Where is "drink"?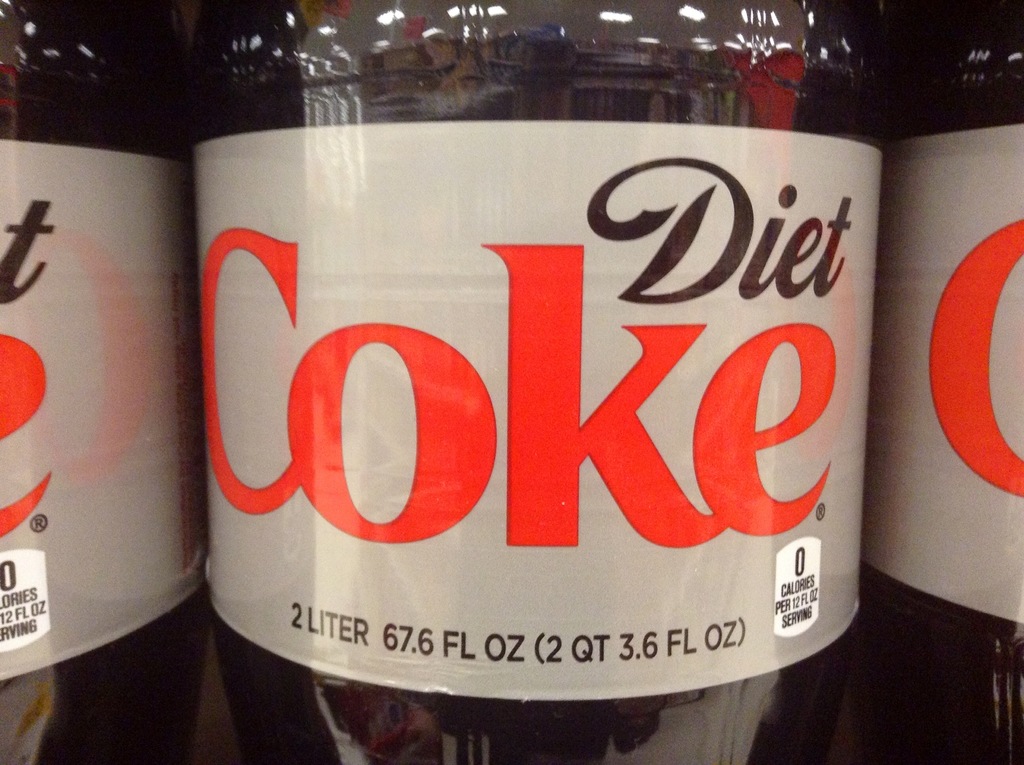
(889, 0, 1023, 764).
